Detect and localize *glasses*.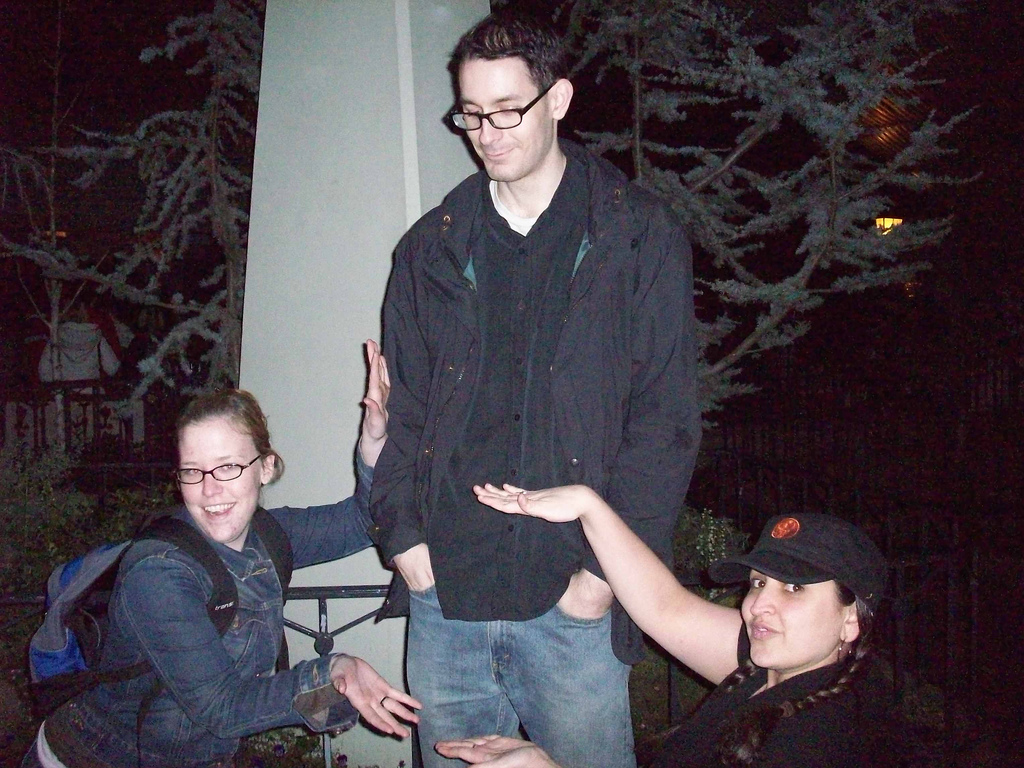
Localized at bbox(172, 453, 258, 486).
